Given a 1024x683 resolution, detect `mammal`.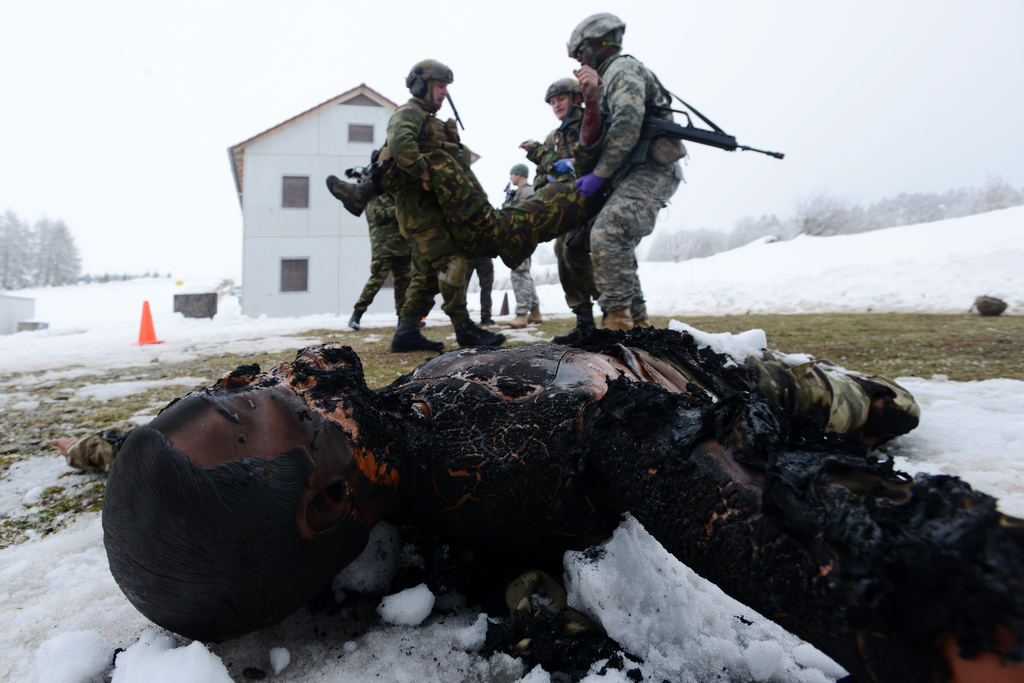
385,58,504,355.
